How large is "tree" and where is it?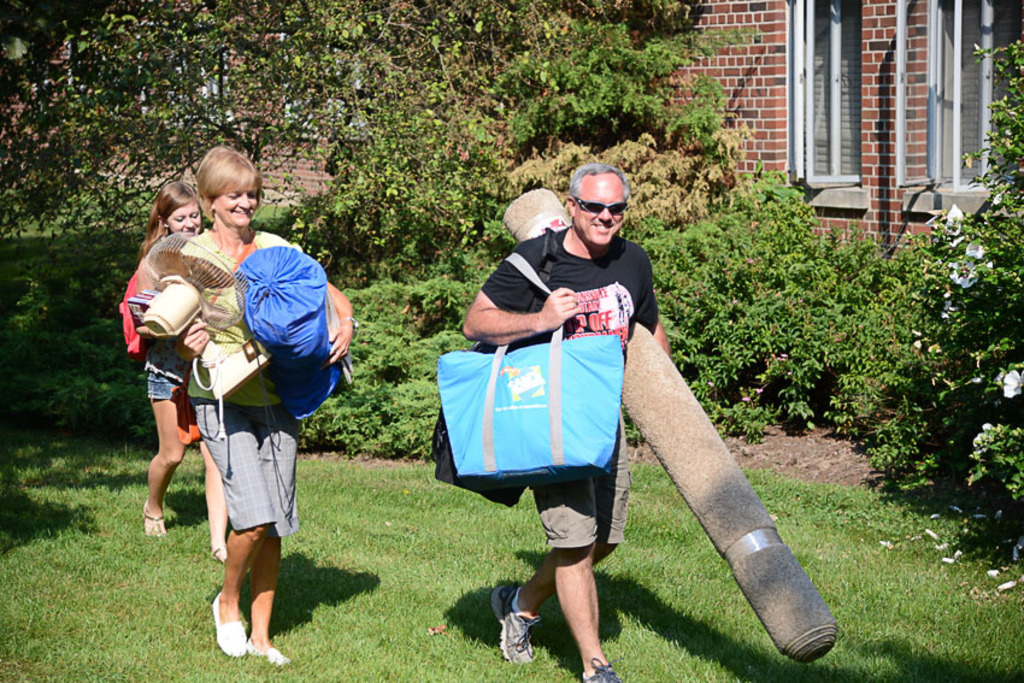
Bounding box: region(0, 0, 753, 455).
